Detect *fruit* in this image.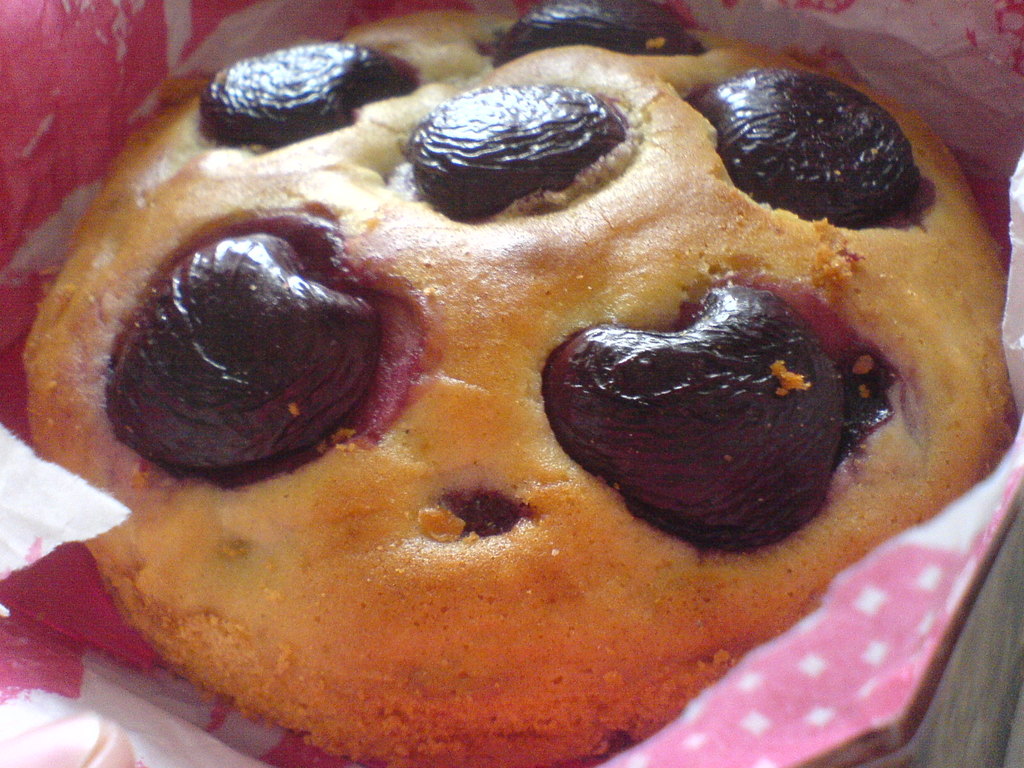
Detection: (486, 0, 714, 61).
